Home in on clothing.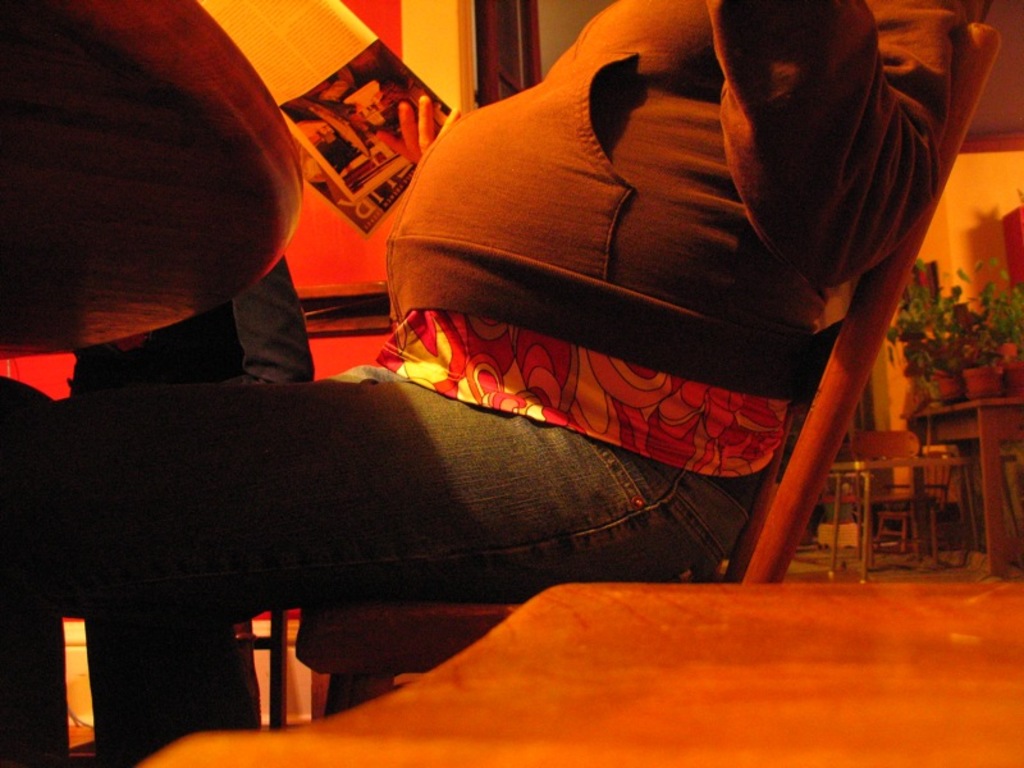
Homed in at region(0, 0, 978, 767).
